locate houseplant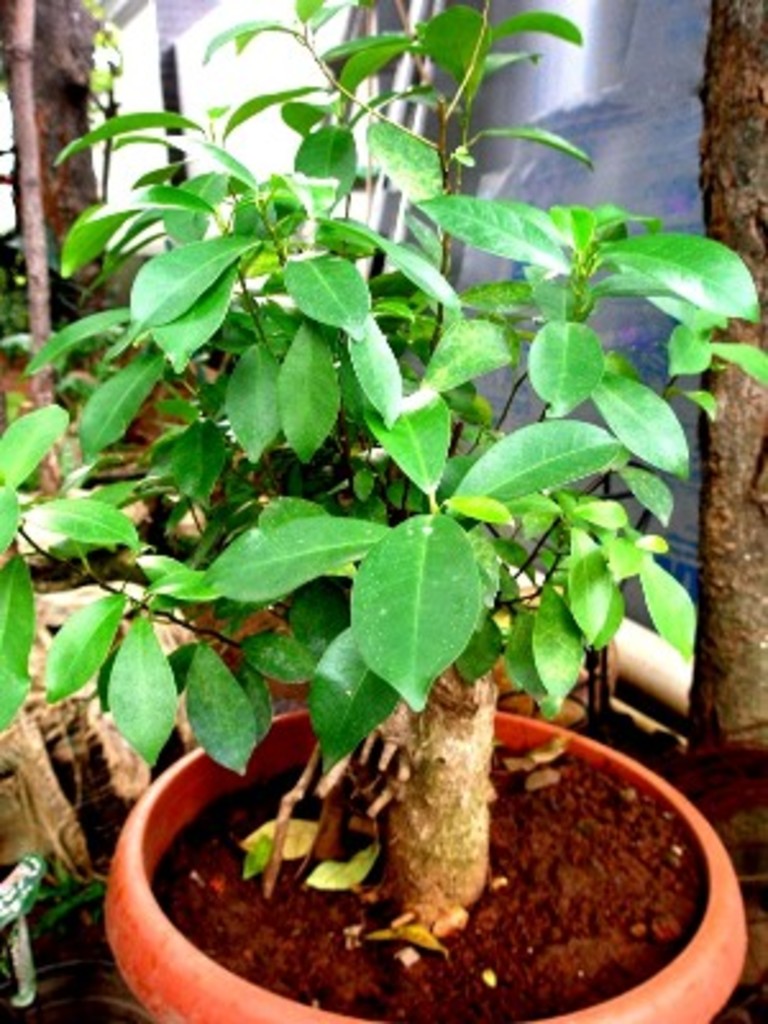
[x1=0, y1=0, x2=765, y2=1021]
